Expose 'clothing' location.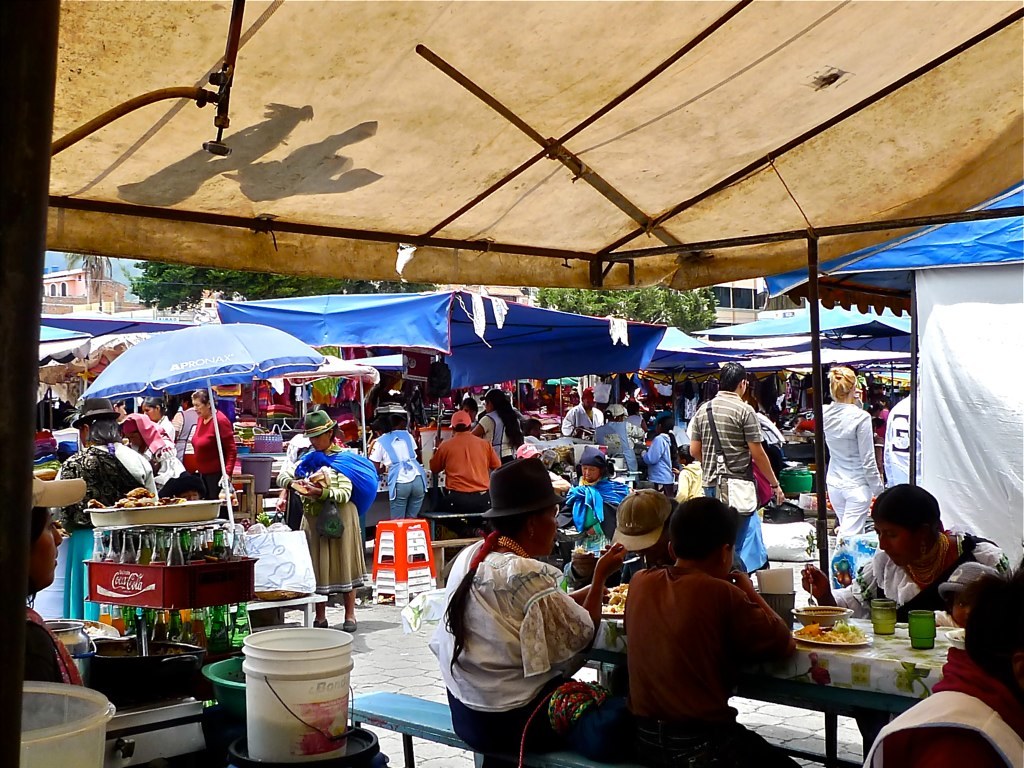
Exposed at {"x1": 437, "y1": 528, "x2": 594, "y2": 767}.
